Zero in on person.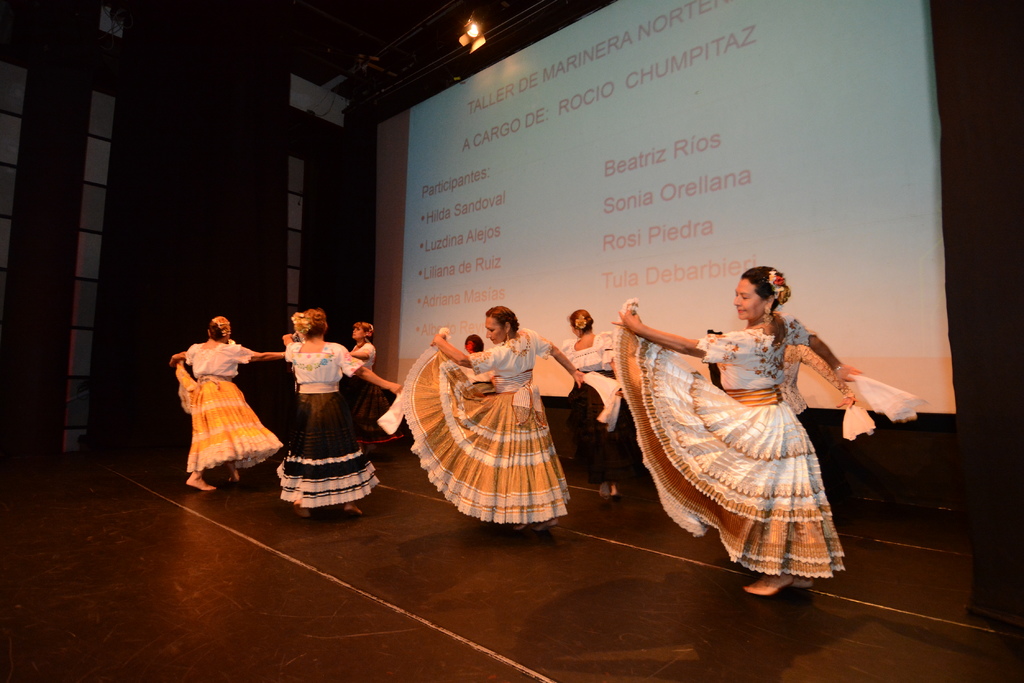
Zeroed in: left=465, top=333, right=484, bottom=353.
